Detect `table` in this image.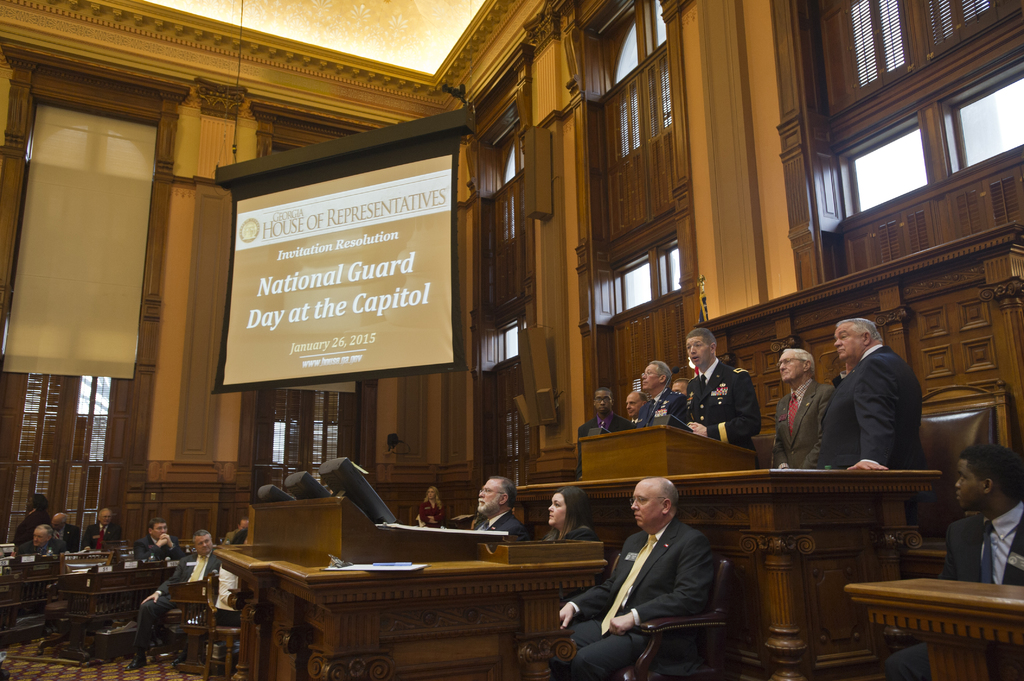
Detection: box(0, 557, 61, 643).
